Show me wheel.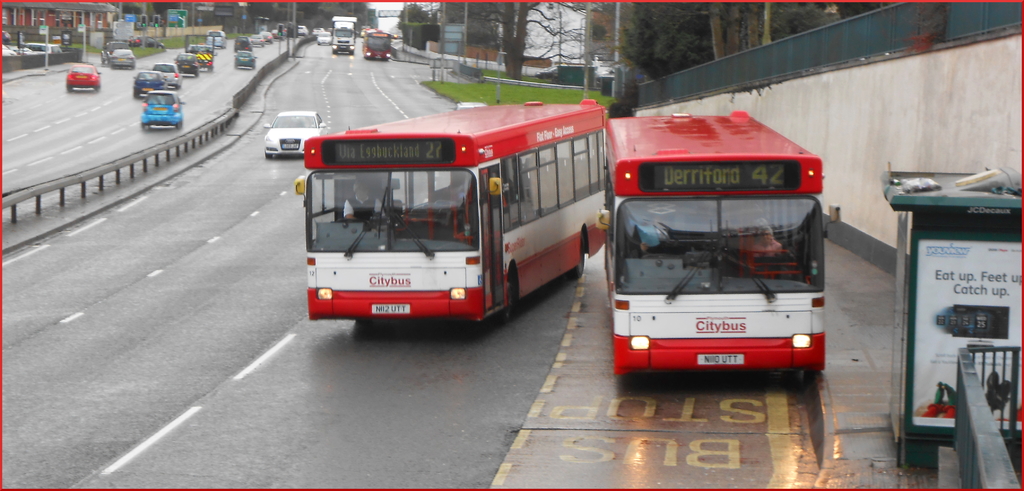
wheel is here: x1=573 y1=226 x2=589 y2=281.
